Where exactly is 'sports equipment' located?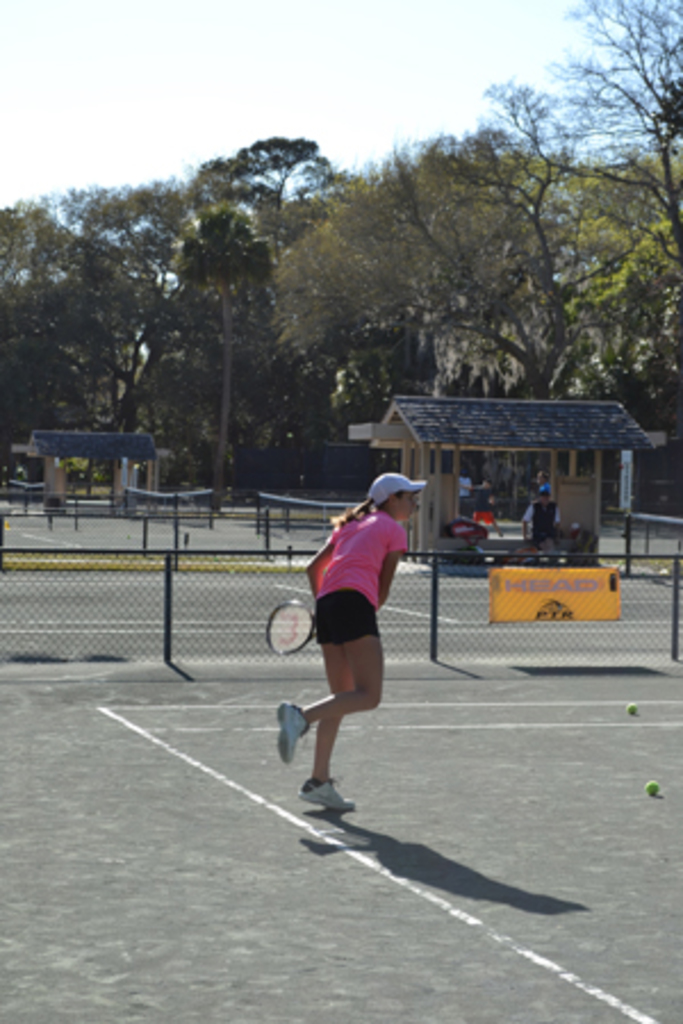
Its bounding box is bbox=(260, 598, 323, 655).
